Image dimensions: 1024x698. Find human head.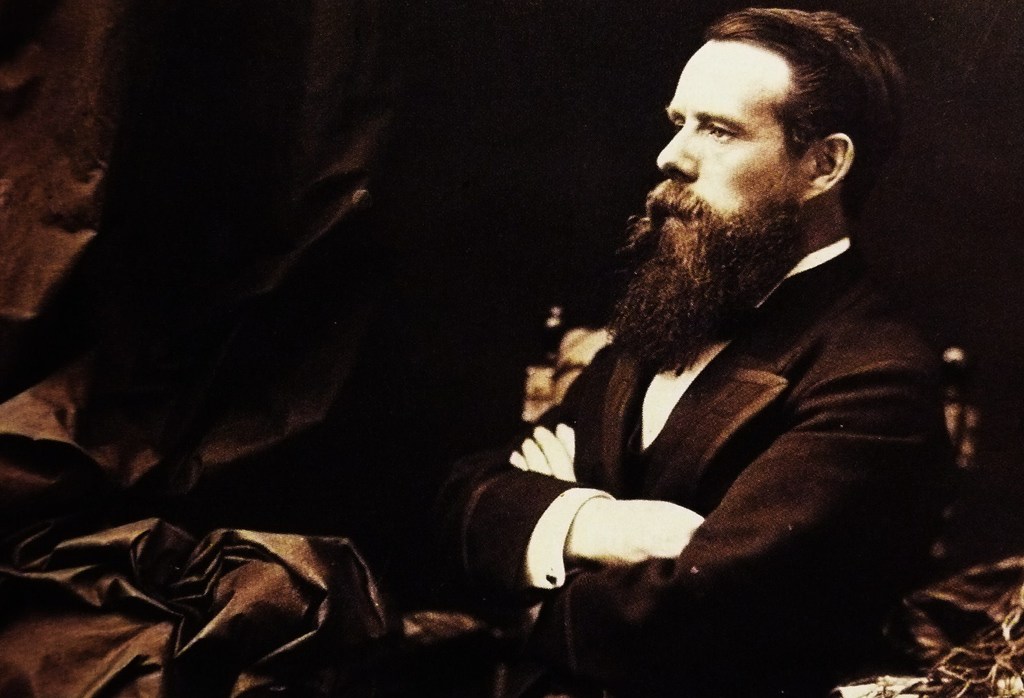
(611,12,913,369).
